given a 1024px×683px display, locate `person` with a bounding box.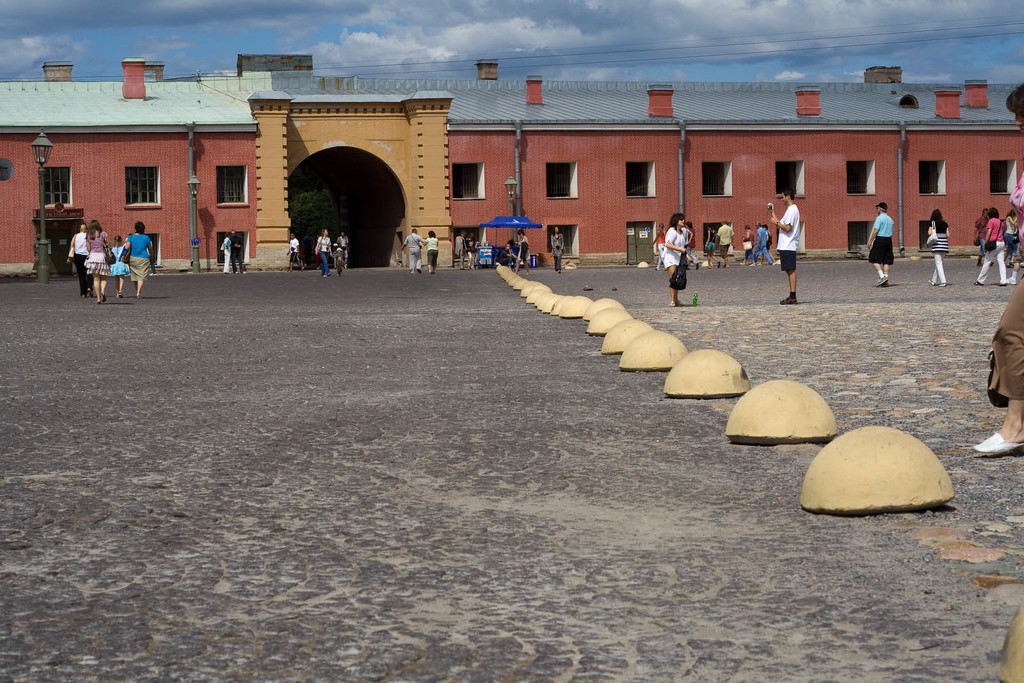
Located: l=926, t=207, r=948, b=283.
